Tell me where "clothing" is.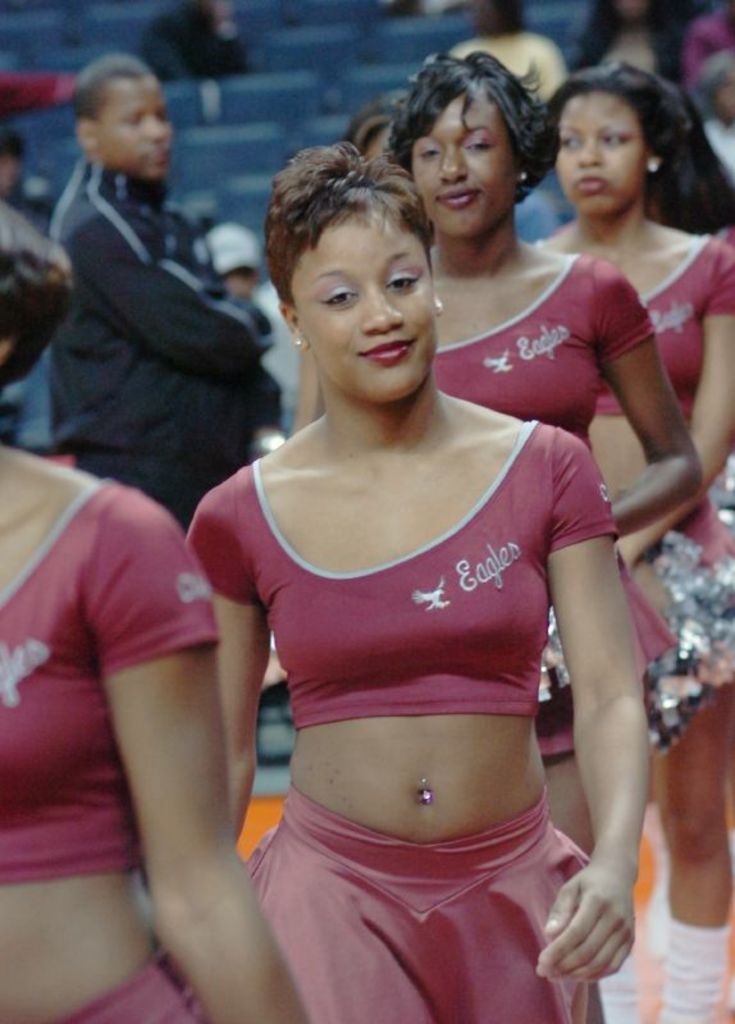
"clothing" is at box=[446, 28, 566, 104].
